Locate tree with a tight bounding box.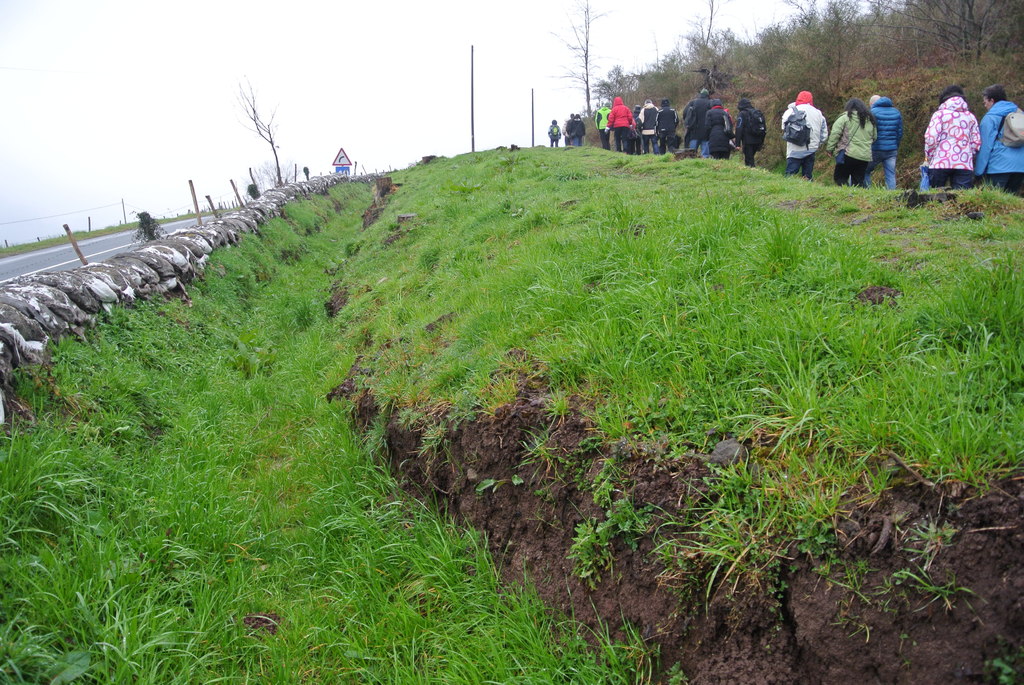
235 66 293 189.
